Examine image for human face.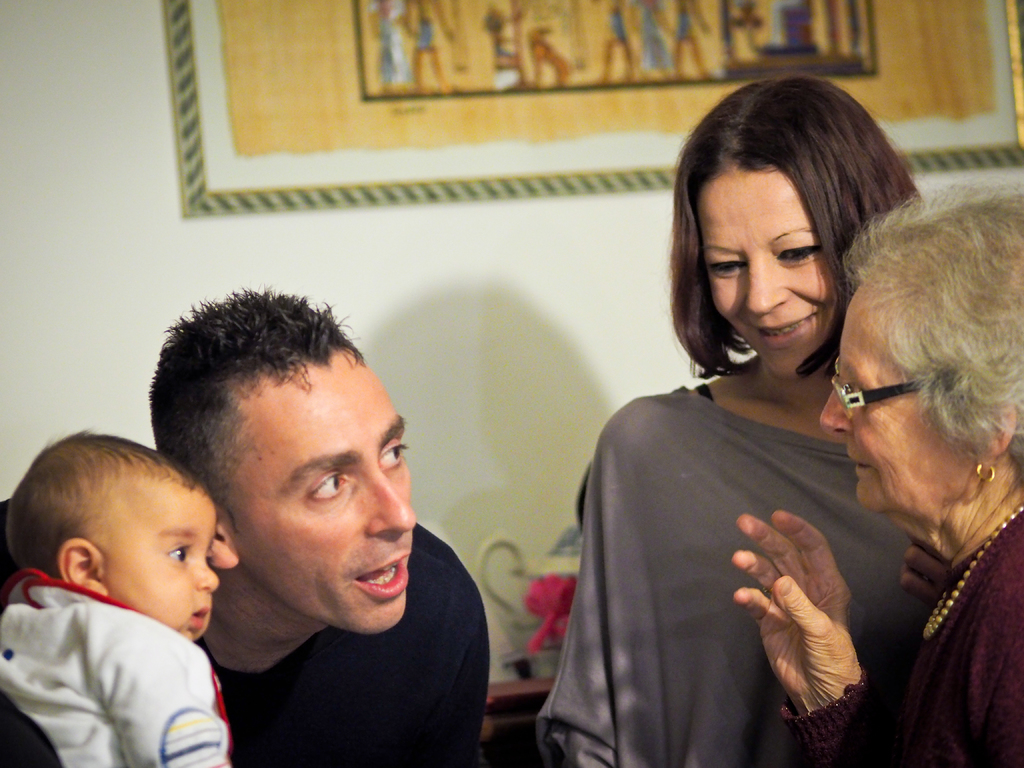
Examination result: left=817, top=302, right=970, bottom=516.
